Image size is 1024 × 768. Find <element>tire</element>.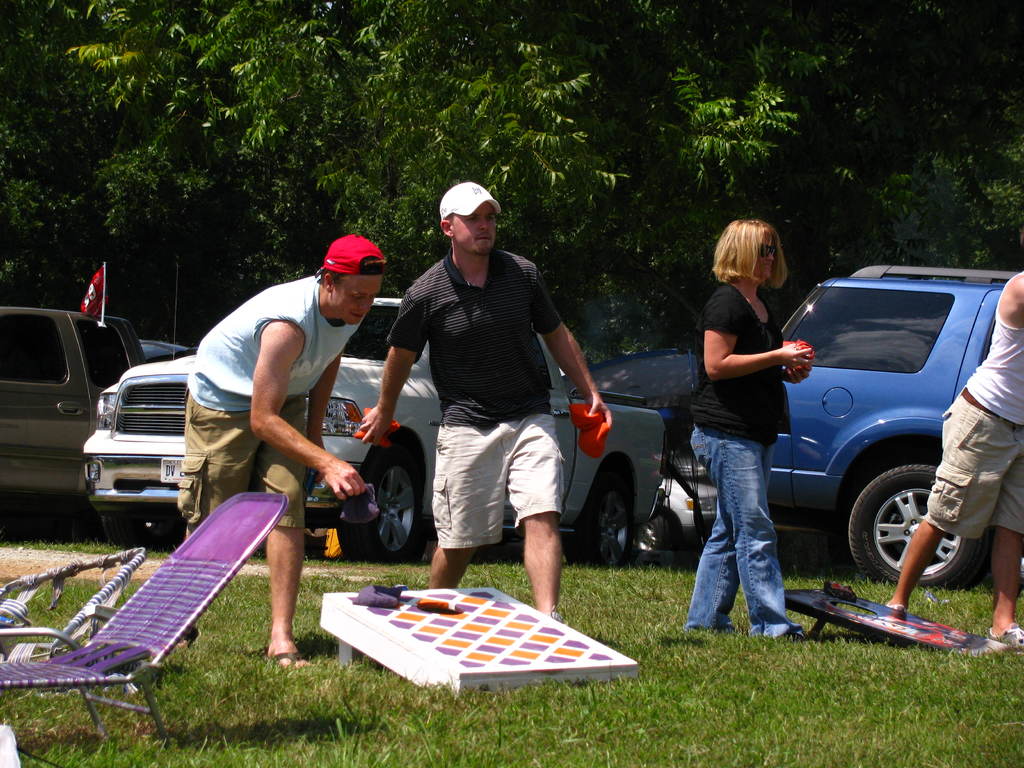
(left=335, top=444, right=428, bottom=563).
